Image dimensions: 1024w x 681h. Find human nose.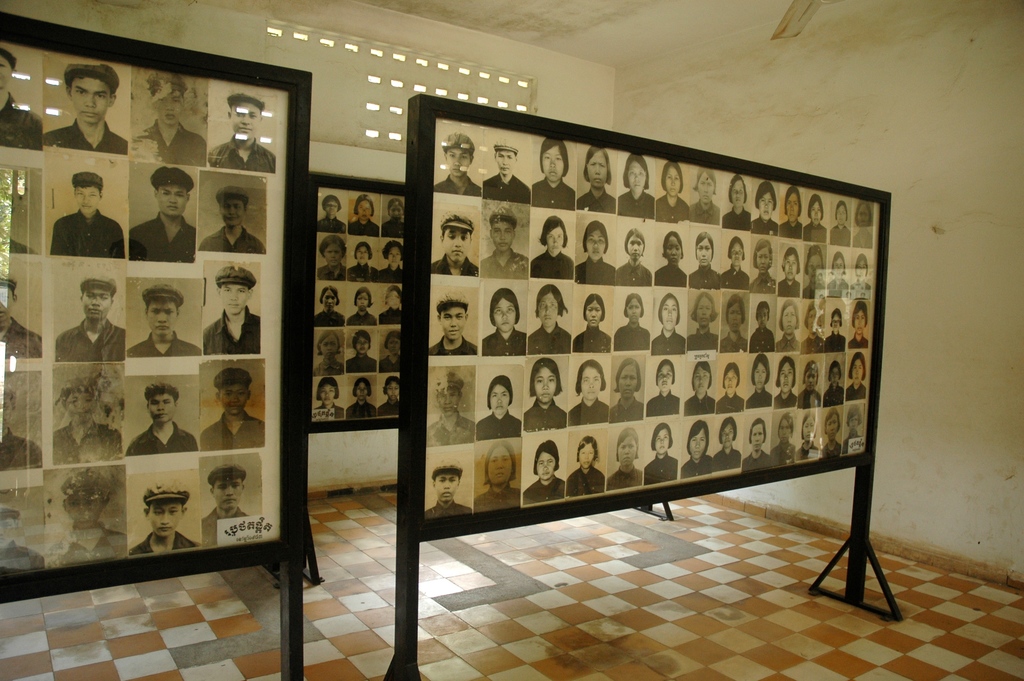
region(497, 463, 505, 468).
